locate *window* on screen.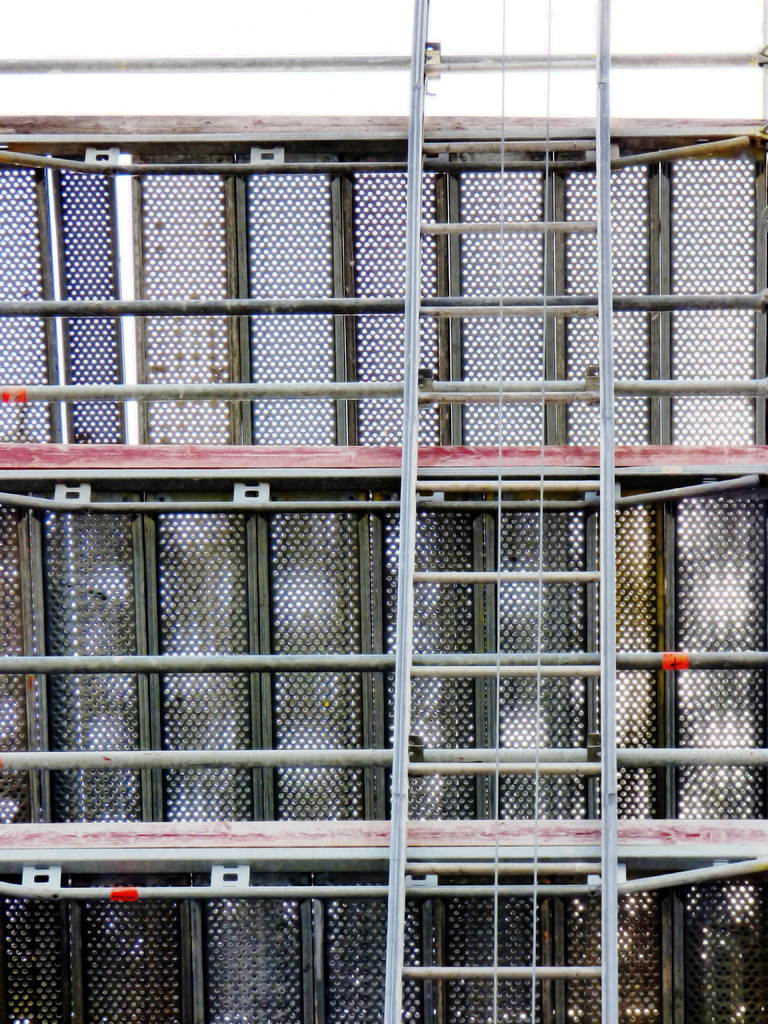
On screen at (33,489,148,827).
